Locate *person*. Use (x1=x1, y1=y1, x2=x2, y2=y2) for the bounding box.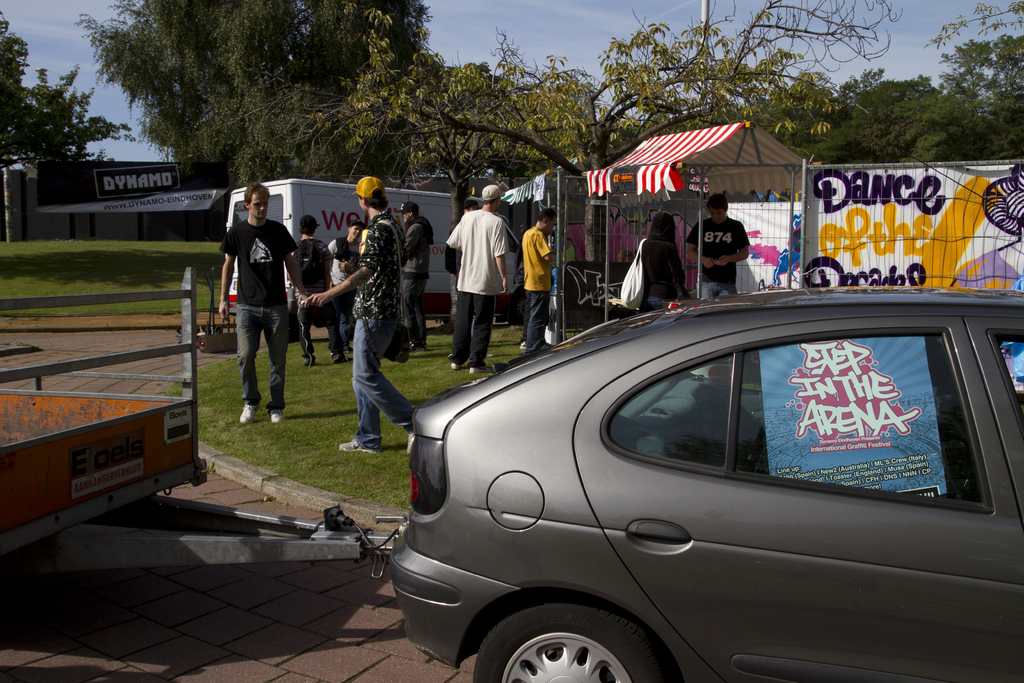
(x1=684, y1=192, x2=751, y2=300).
